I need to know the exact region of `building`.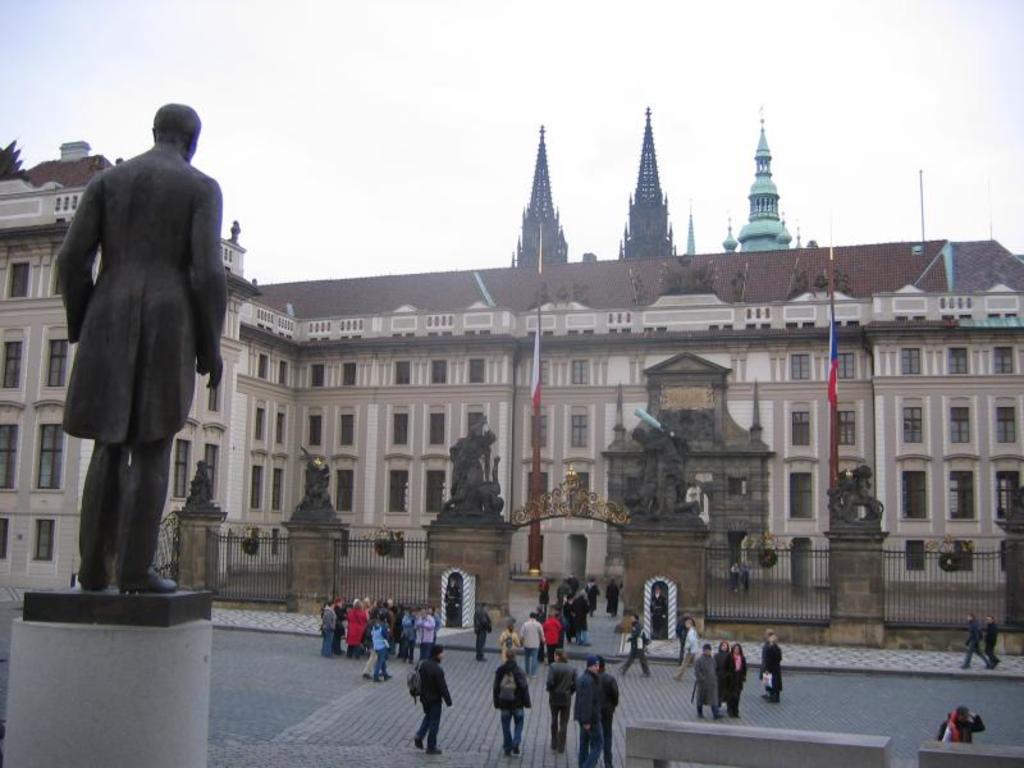
Region: x1=0 y1=99 x2=1023 y2=589.
